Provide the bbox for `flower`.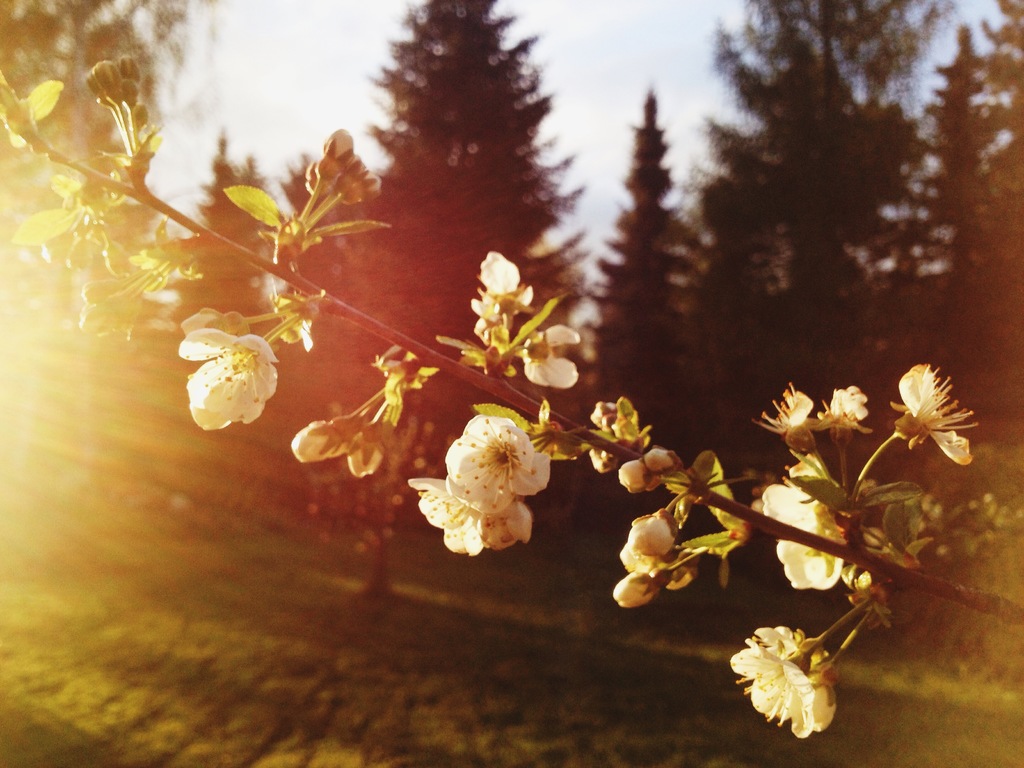
271, 292, 316, 353.
